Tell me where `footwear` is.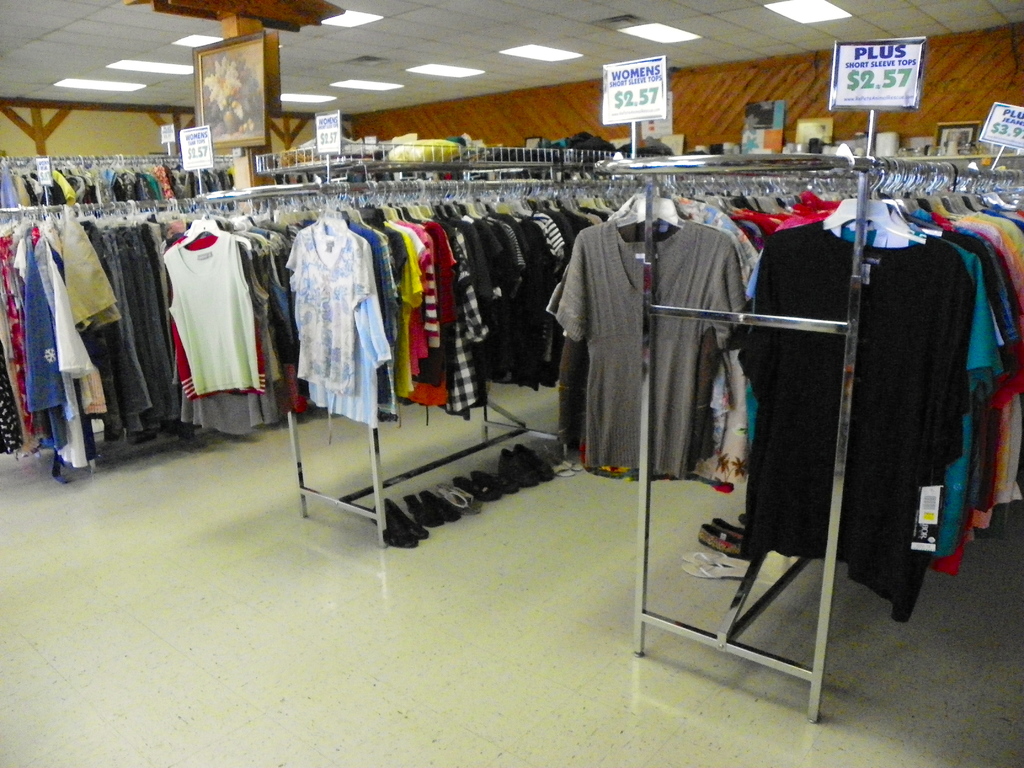
`footwear` is at 511/444/552/479.
